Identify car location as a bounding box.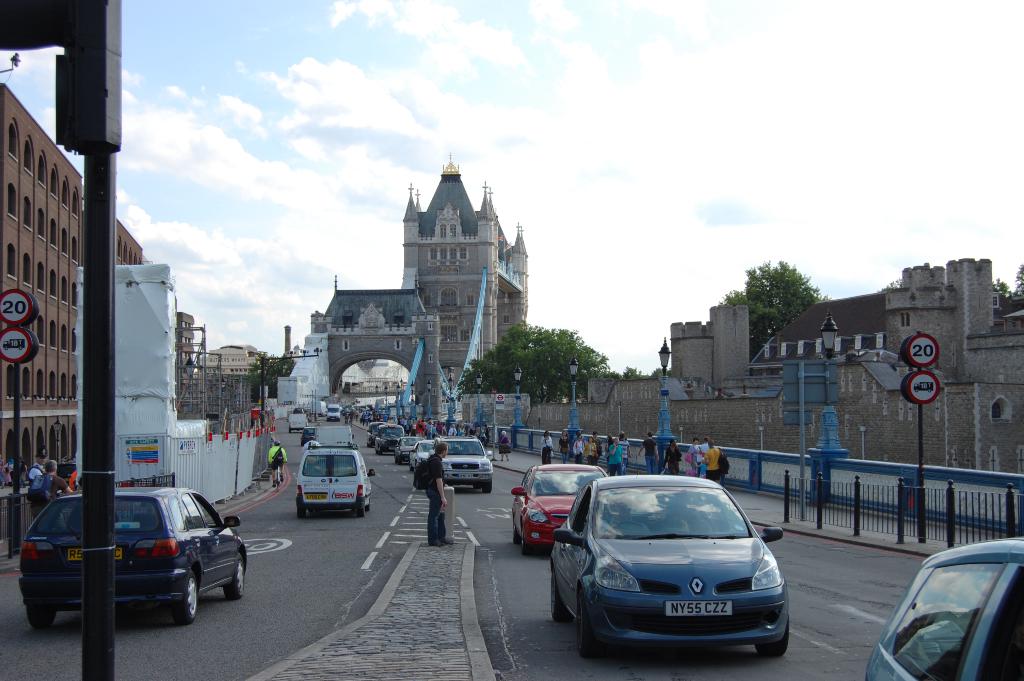
[x1=559, y1=475, x2=803, y2=666].
